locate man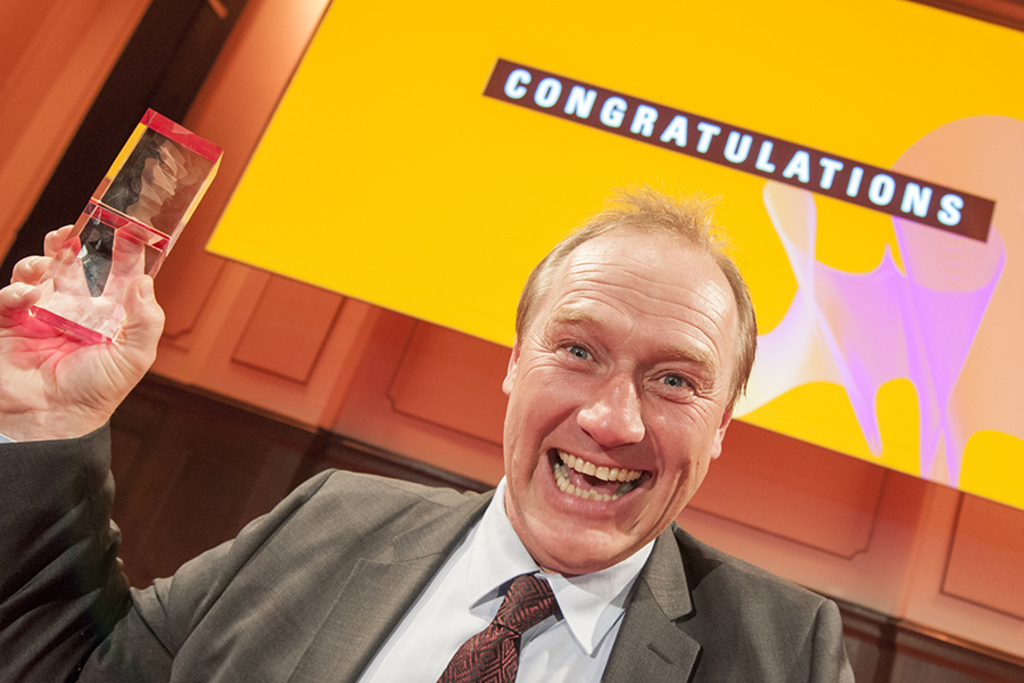
left=0, top=184, right=856, bottom=682
